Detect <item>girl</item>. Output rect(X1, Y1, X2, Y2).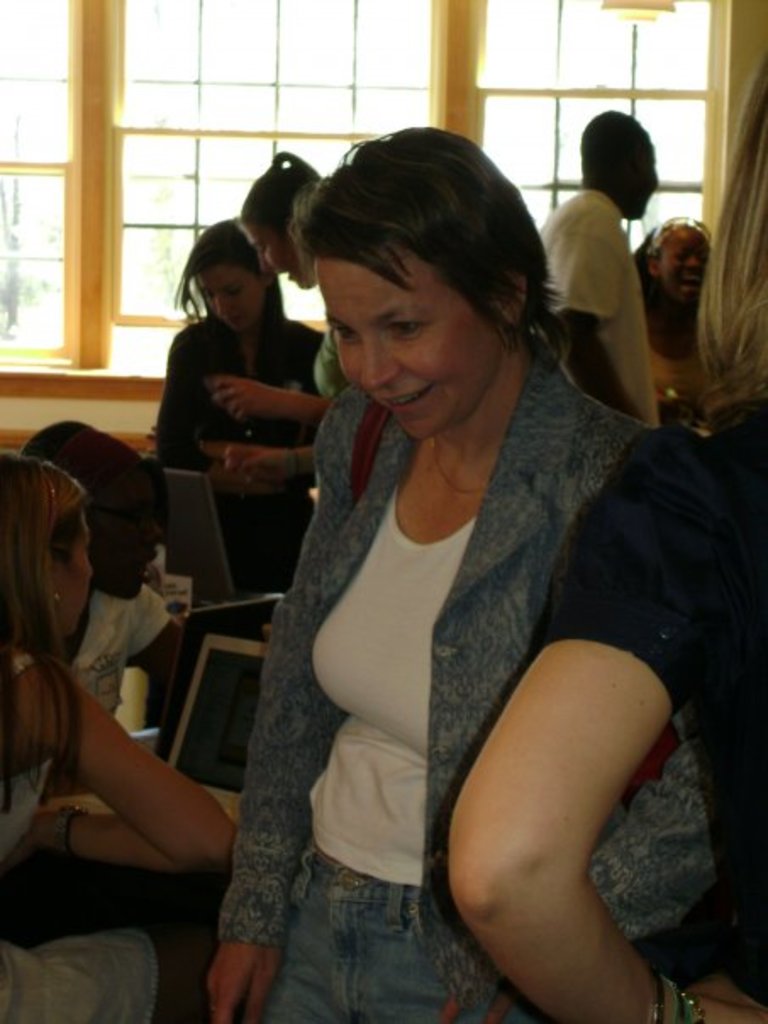
rect(159, 215, 329, 588).
